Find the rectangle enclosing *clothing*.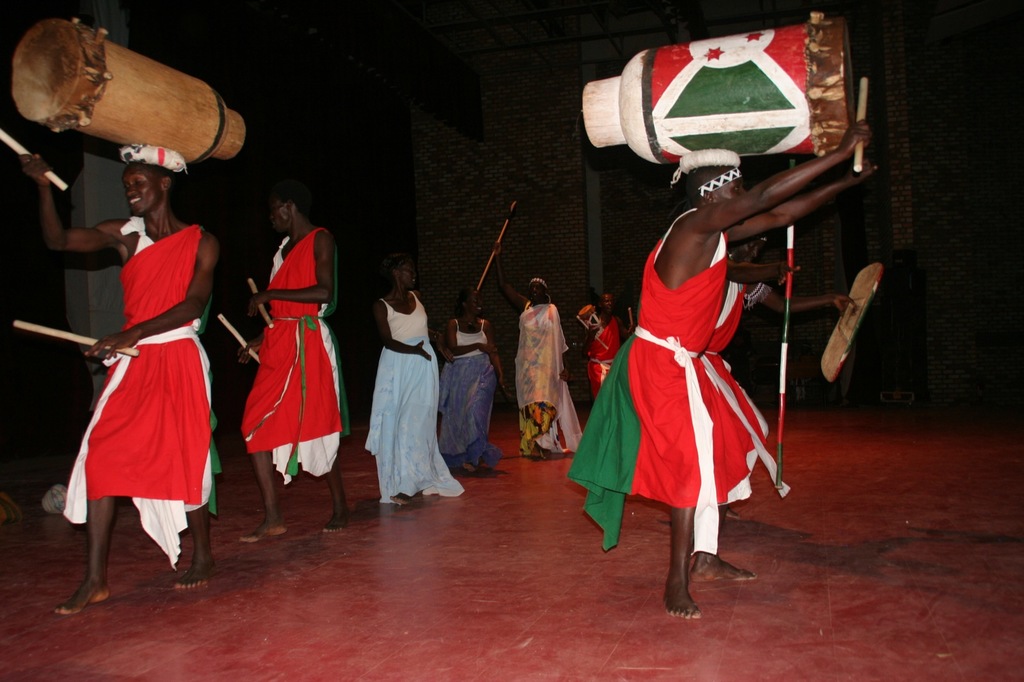
515 296 584 464.
